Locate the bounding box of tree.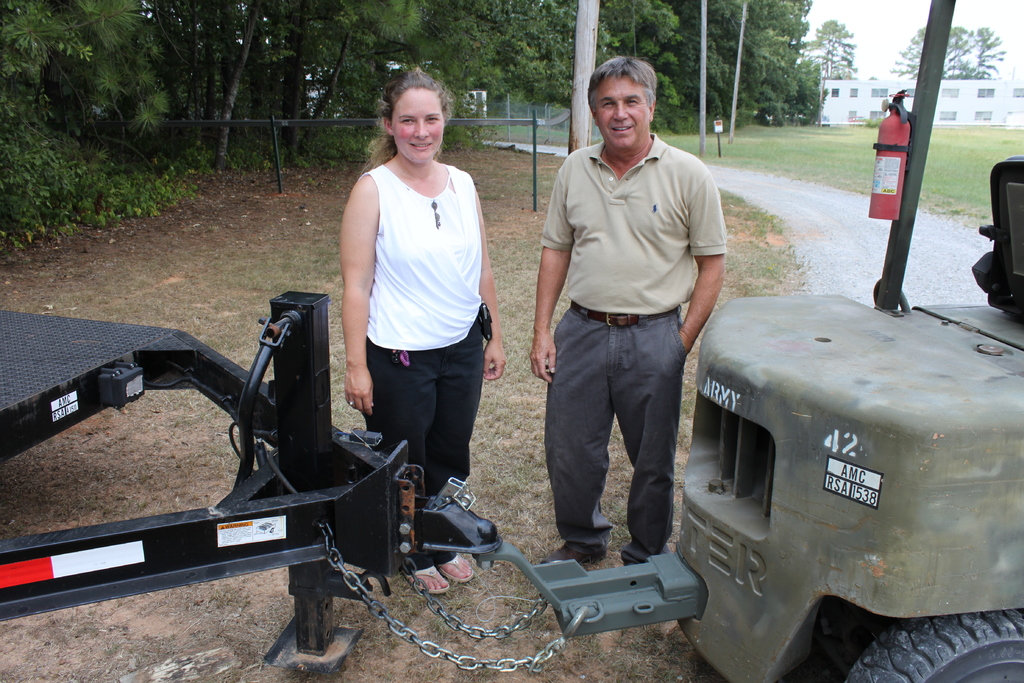
Bounding box: [404,0,591,110].
